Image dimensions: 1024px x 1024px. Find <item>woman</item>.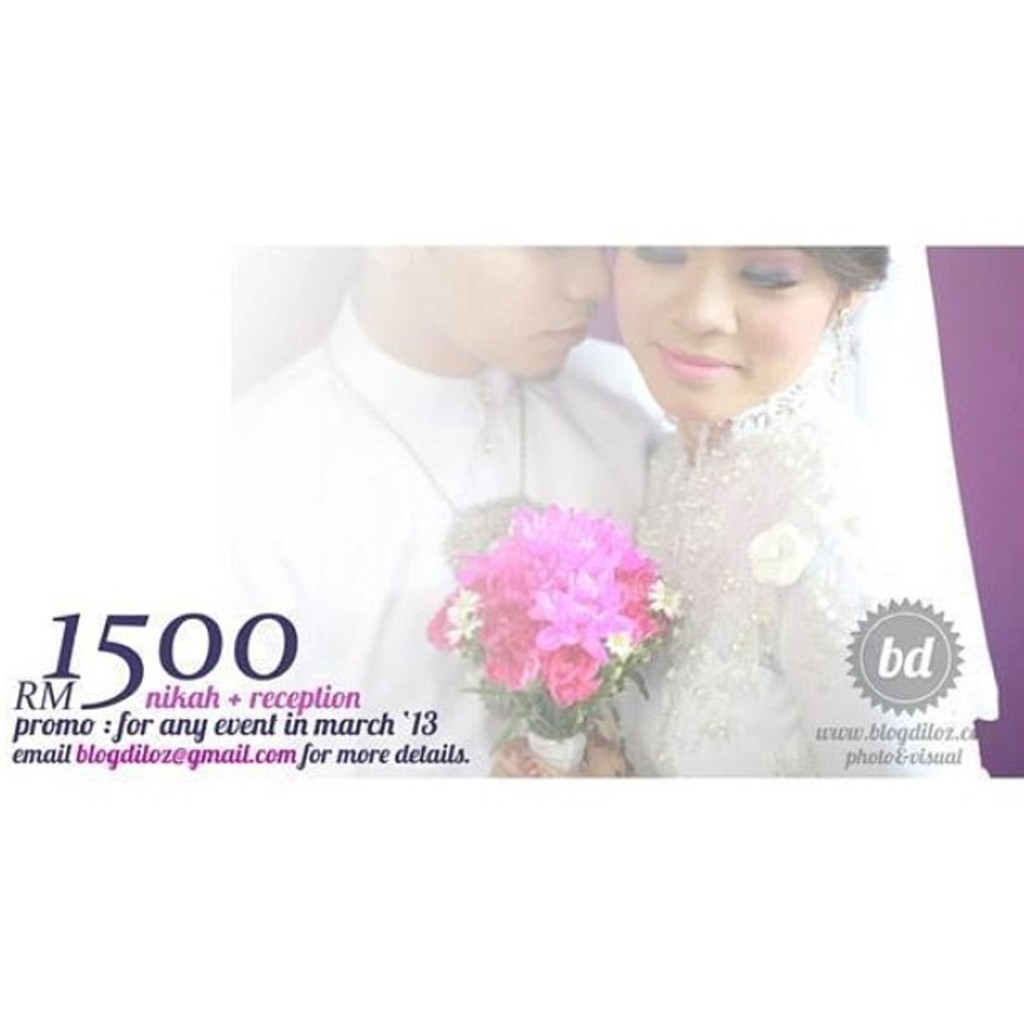
region(554, 182, 954, 805).
